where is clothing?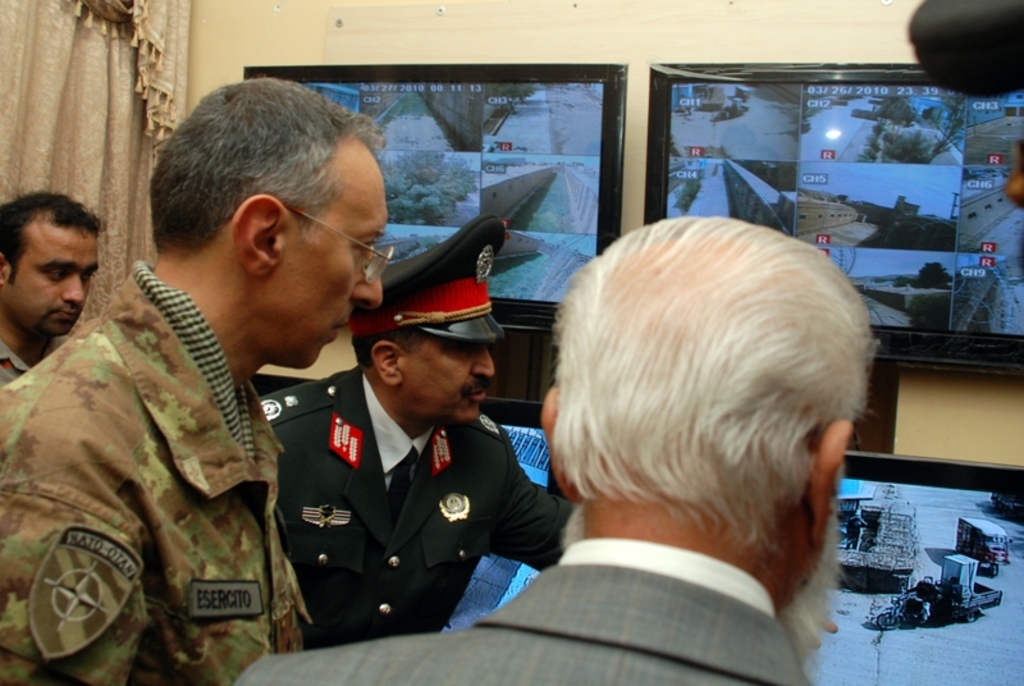
pyautogui.locateOnScreen(0, 340, 32, 390).
